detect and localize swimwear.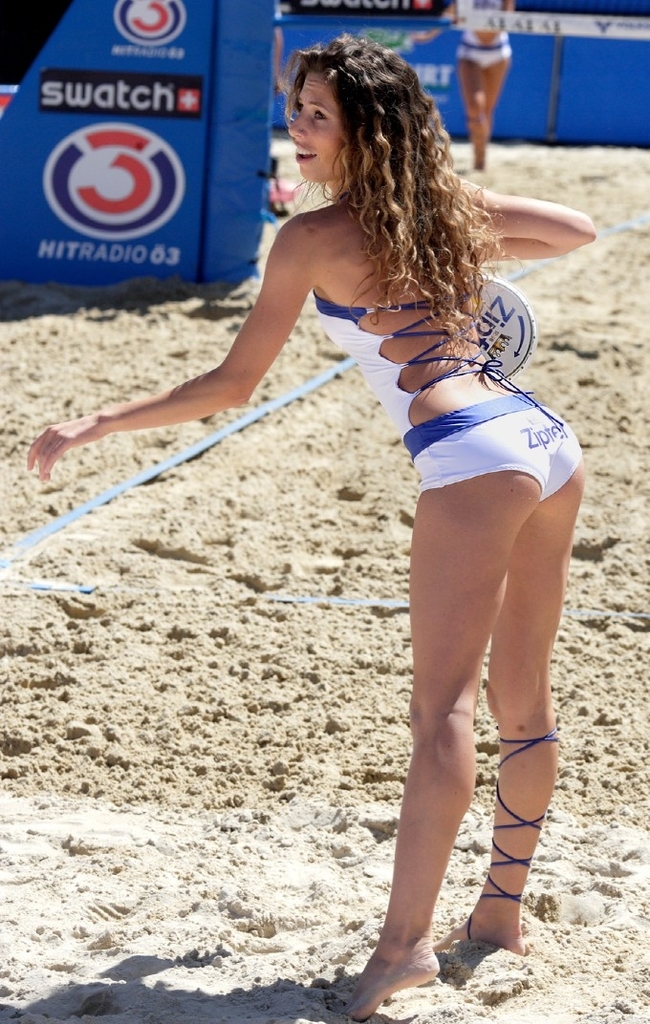
Localized at 310:281:586:514.
